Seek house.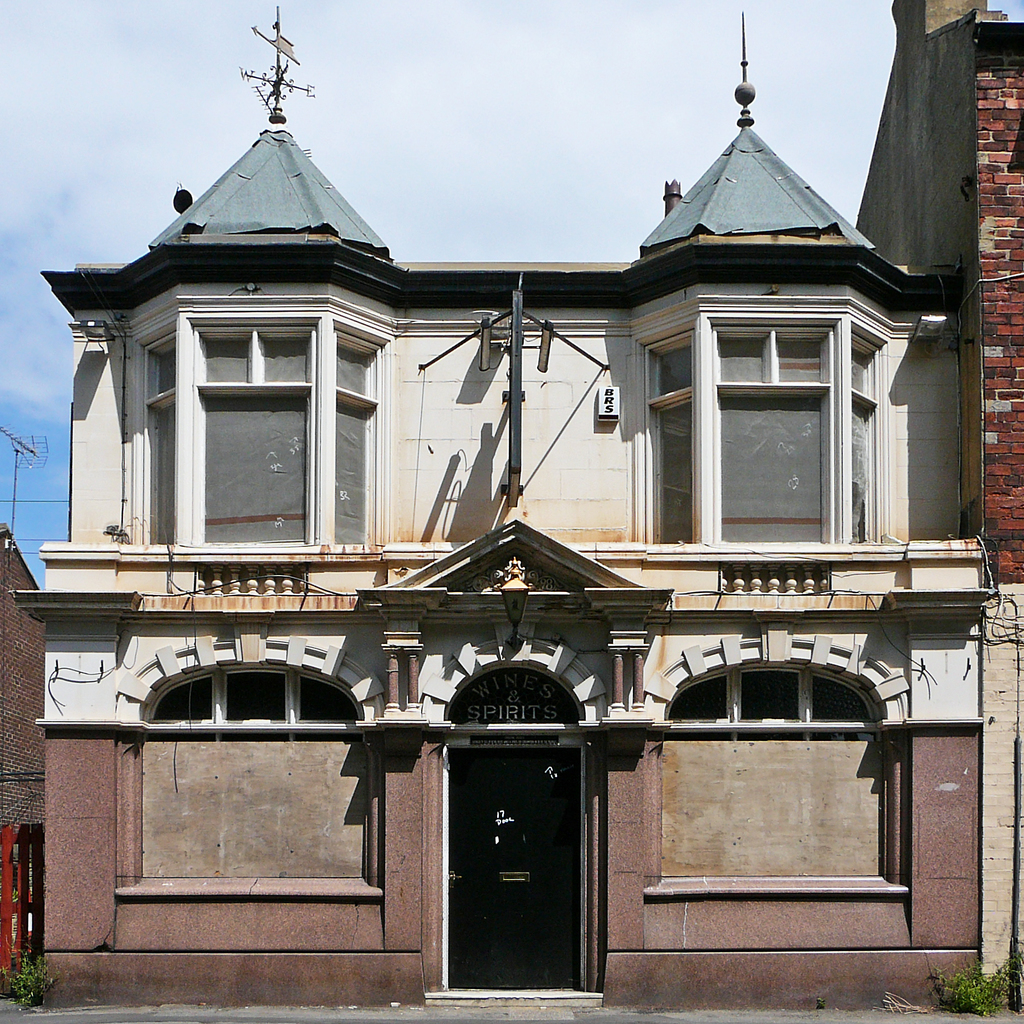
<box>0,33,1009,985</box>.
